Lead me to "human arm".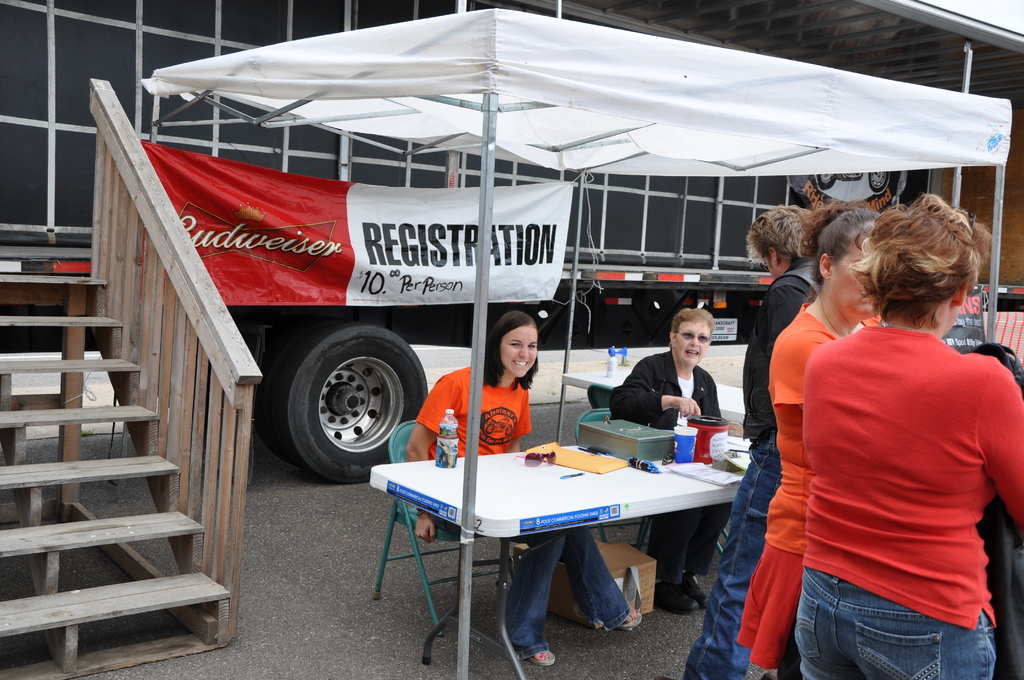
Lead to <box>604,361,717,424</box>.
